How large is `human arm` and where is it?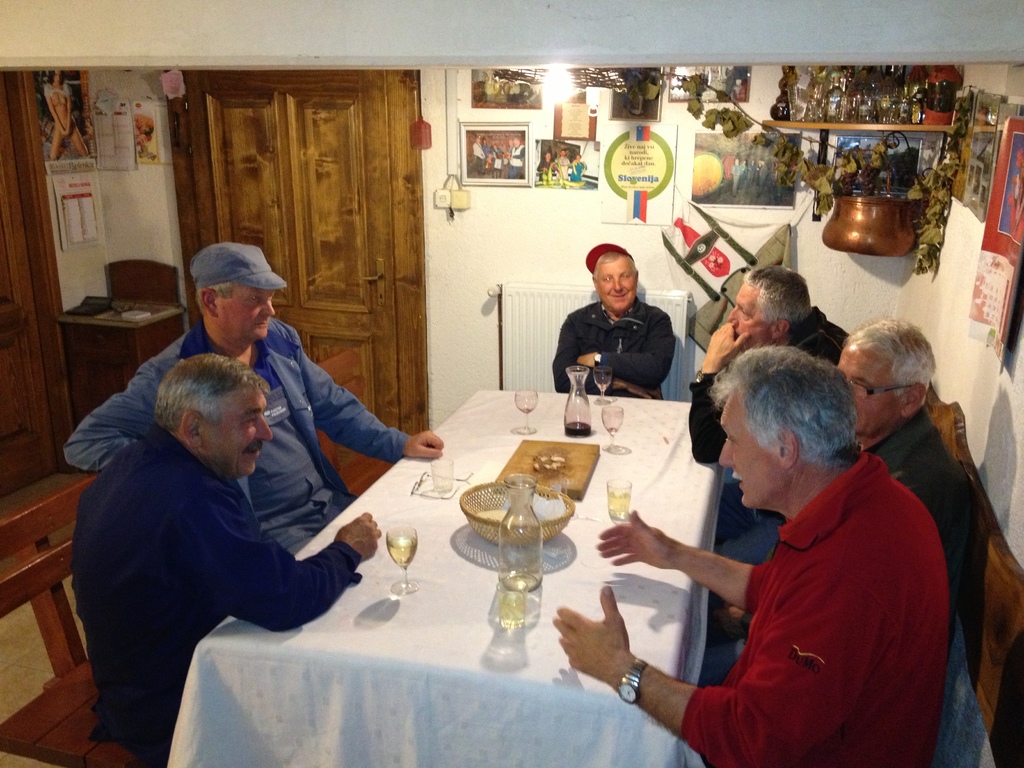
Bounding box: bbox=[295, 328, 449, 460].
